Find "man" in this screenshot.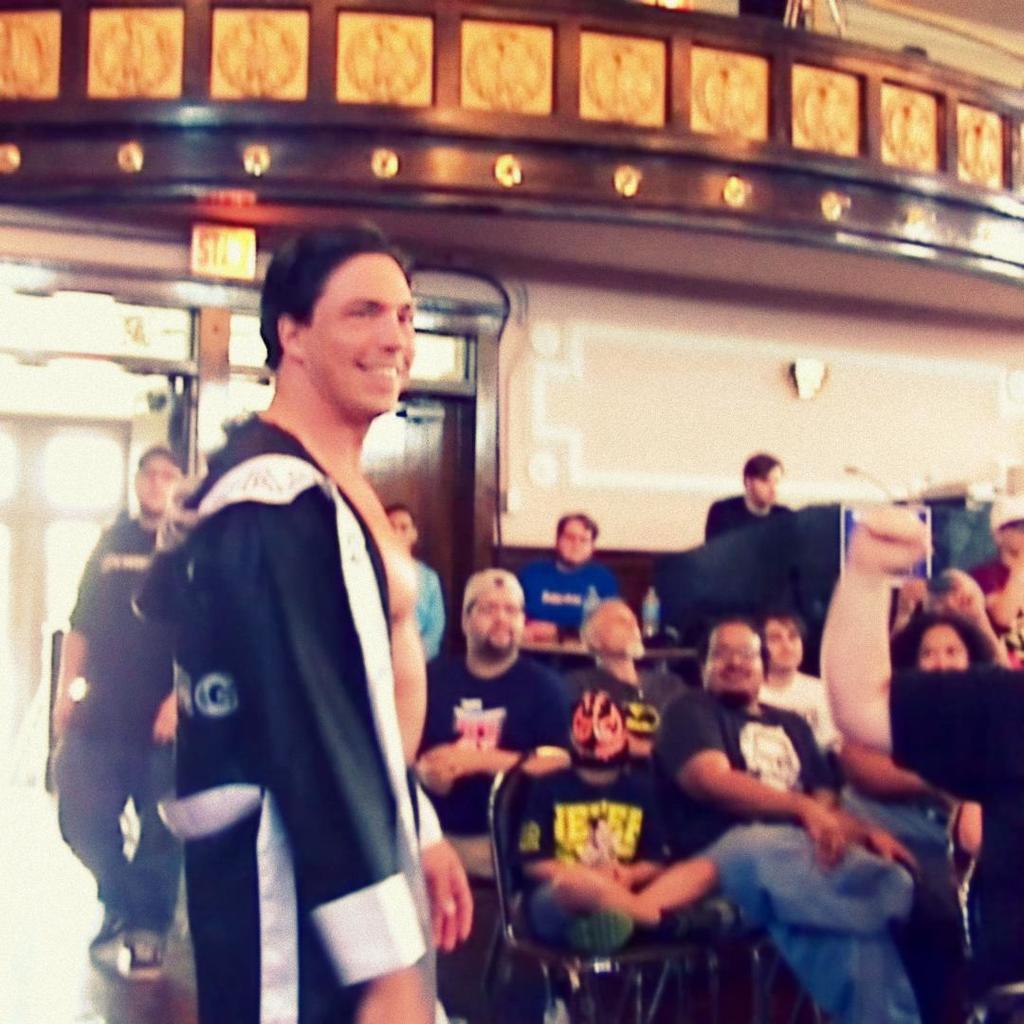
The bounding box for "man" is 51/442/186/978.
